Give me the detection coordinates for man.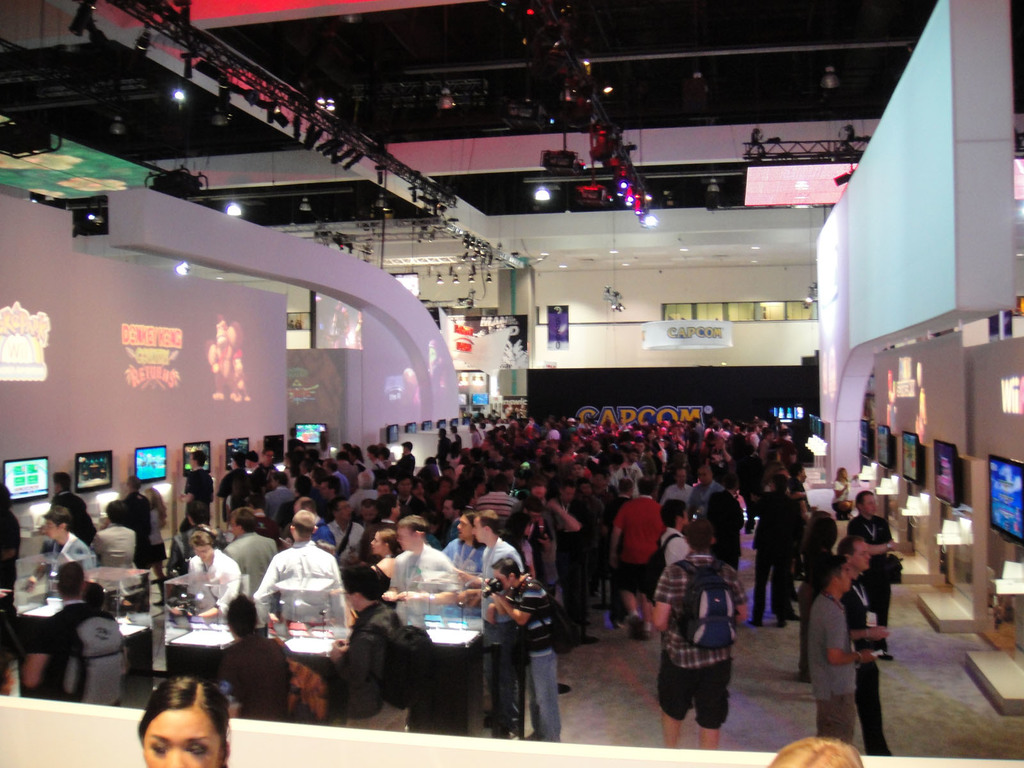
detection(125, 476, 152, 575).
